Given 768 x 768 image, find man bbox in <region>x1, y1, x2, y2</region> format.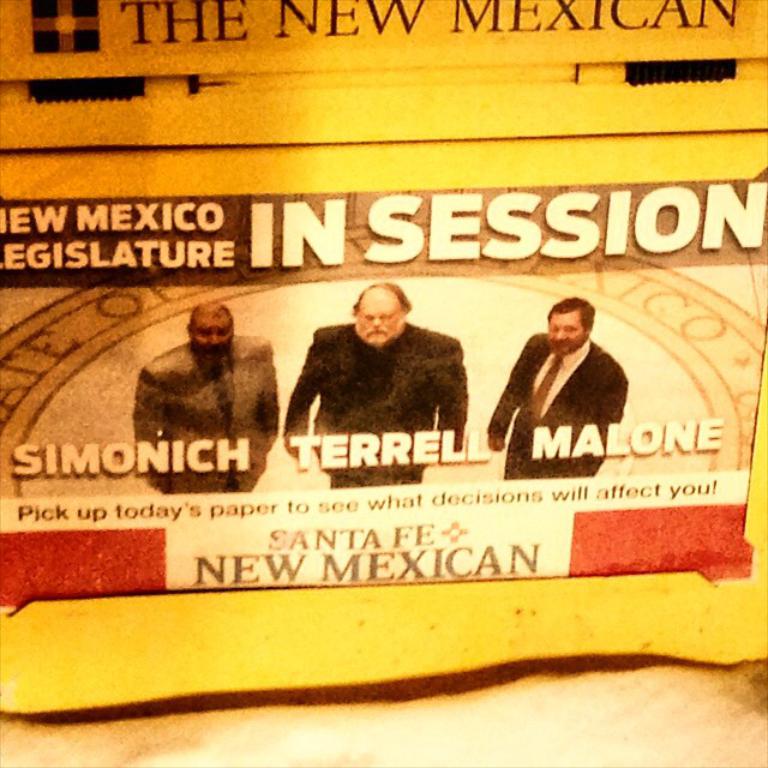
<region>137, 302, 283, 493</region>.
